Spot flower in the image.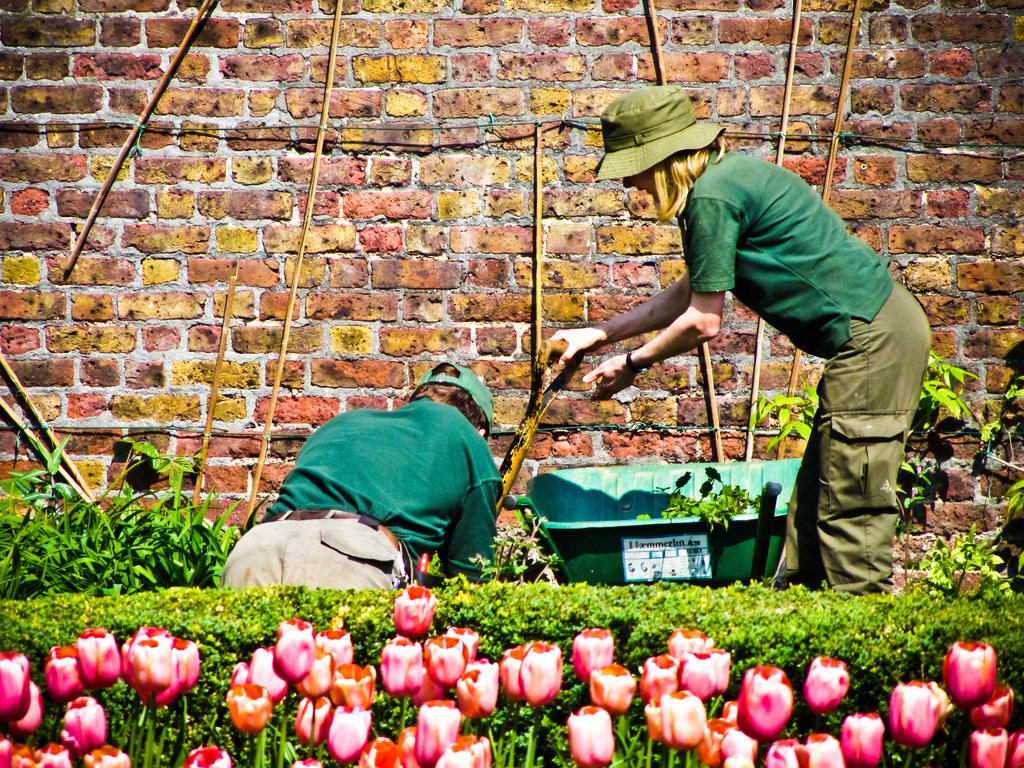
flower found at [x1=321, y1=708, x2=372, y2=767].
